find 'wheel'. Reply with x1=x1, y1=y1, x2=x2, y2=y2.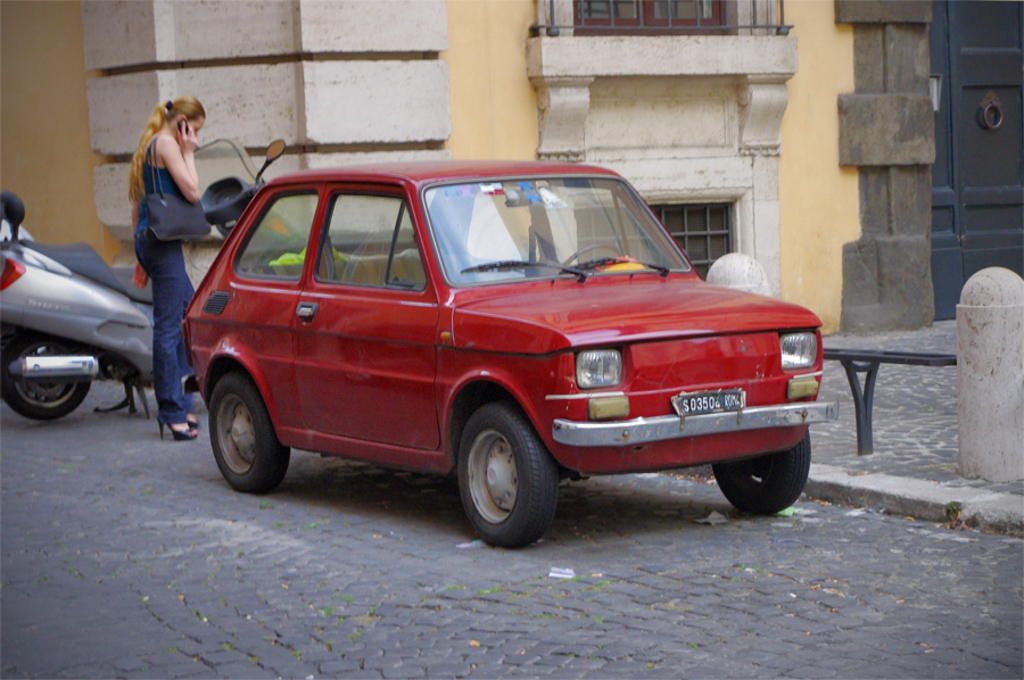
x1=710, y1=429, x2=811, y2=514.
